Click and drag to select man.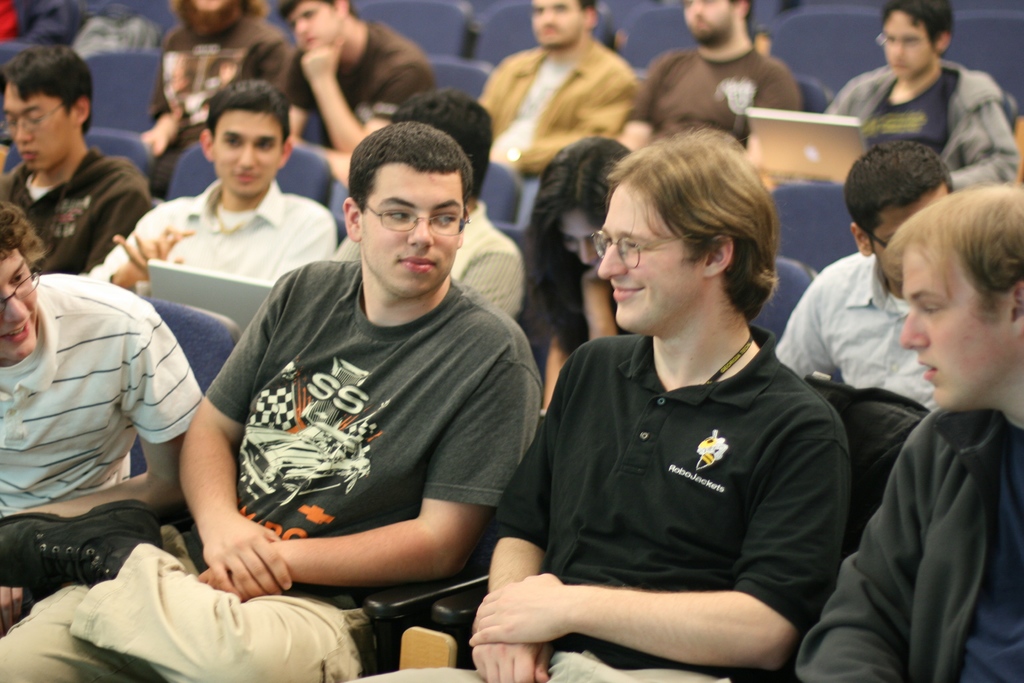
Selection: {"left": 606, "top": 0, "right": 796, "bottom": 213}.
